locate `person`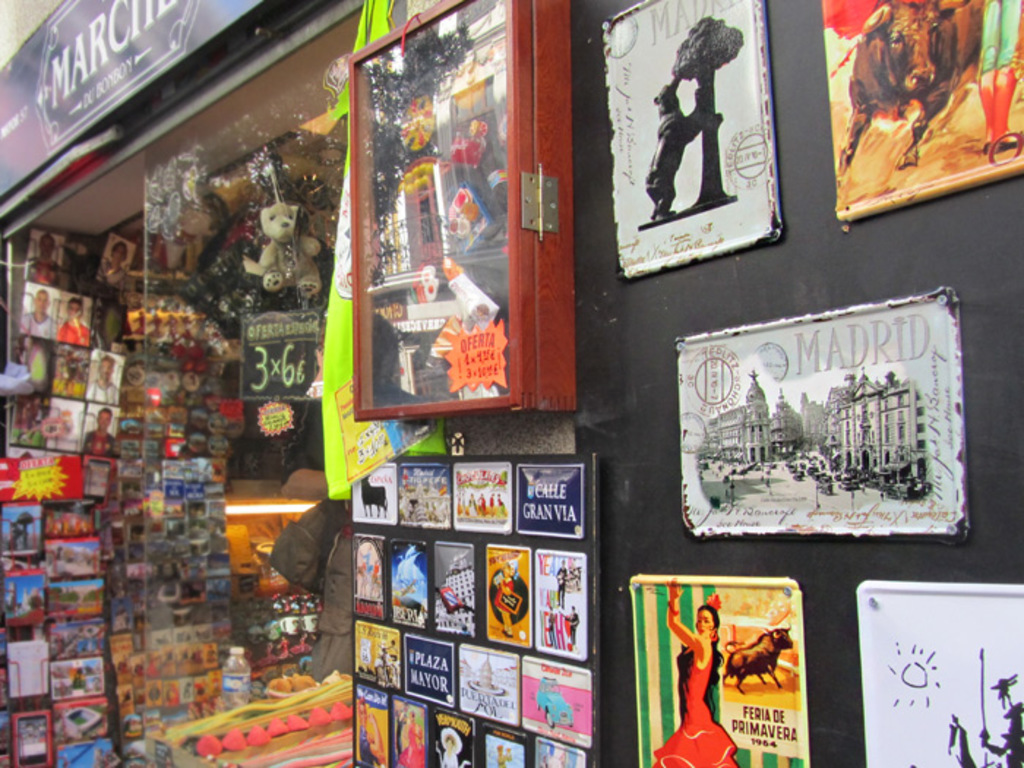
<bbox>89, 355, 117, 399</bbox>
